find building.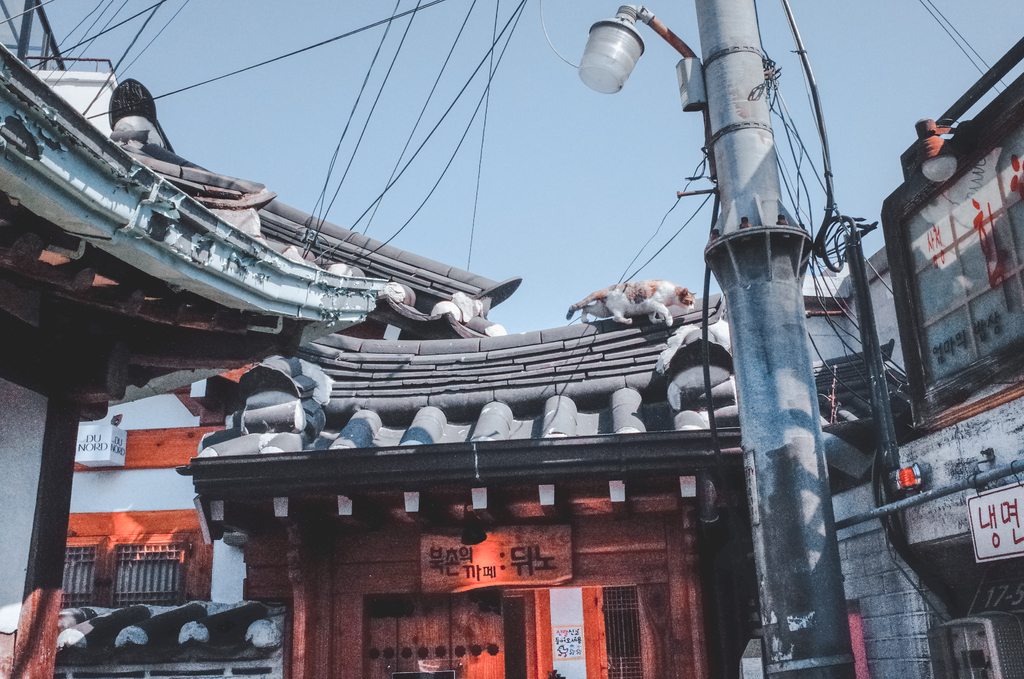
bbox=[0, 3, 1022, 678].
